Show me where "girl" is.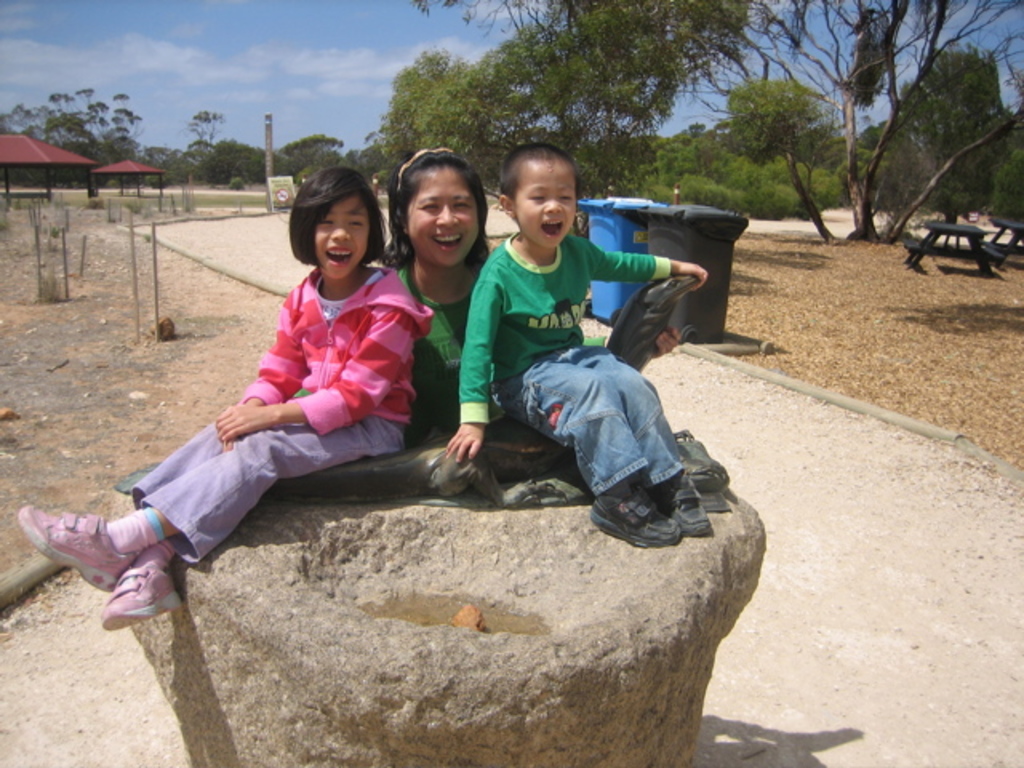
"girl" is at 389 158 691 482.
